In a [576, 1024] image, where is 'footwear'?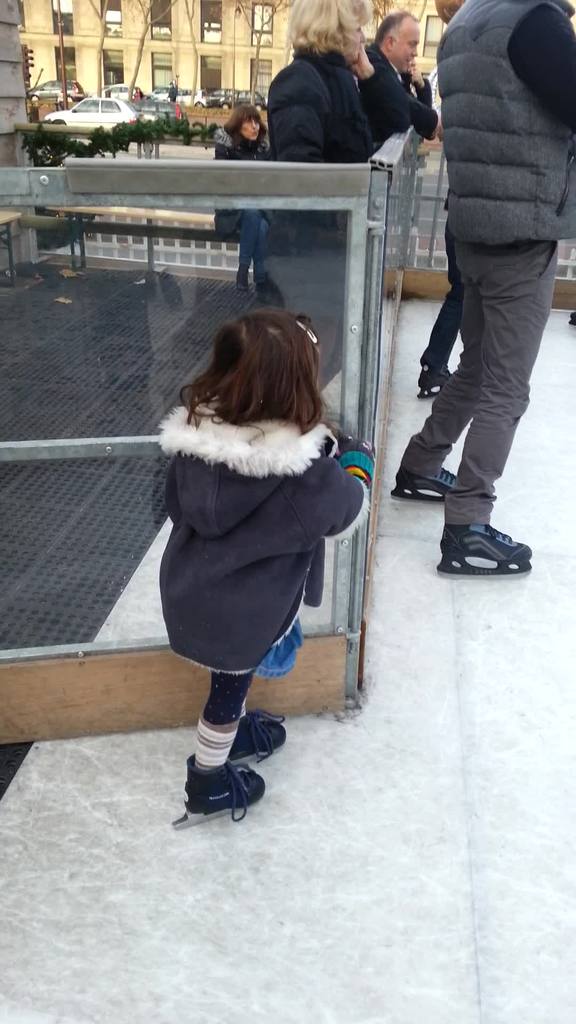
select_region(170, 755, 268, 827).
